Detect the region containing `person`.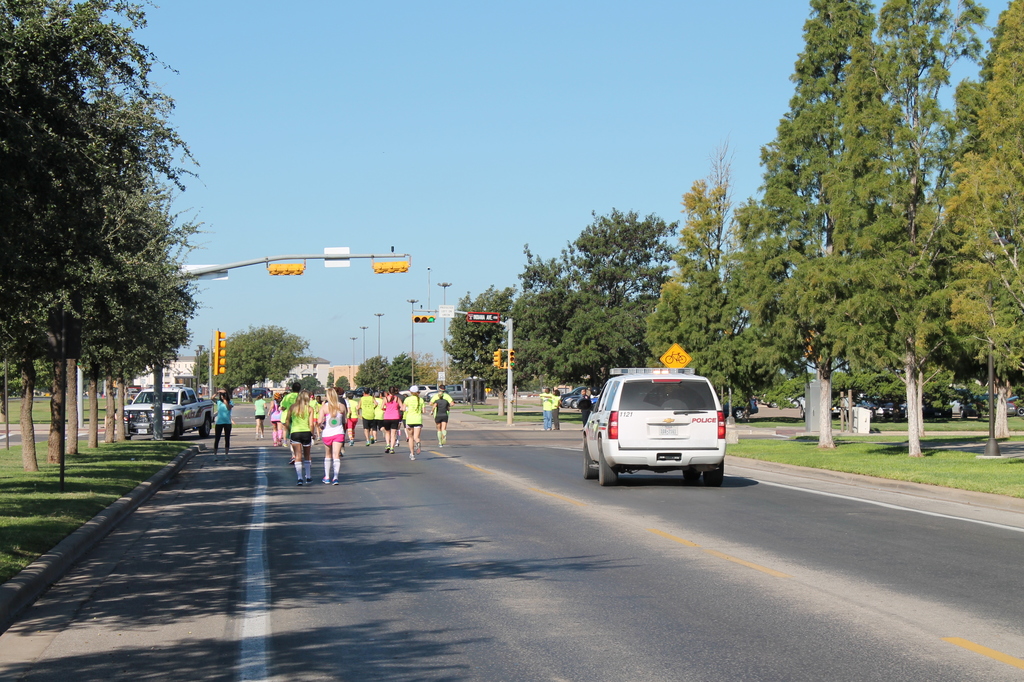
[x1=355, y1=387, x2=377, y2=447].
